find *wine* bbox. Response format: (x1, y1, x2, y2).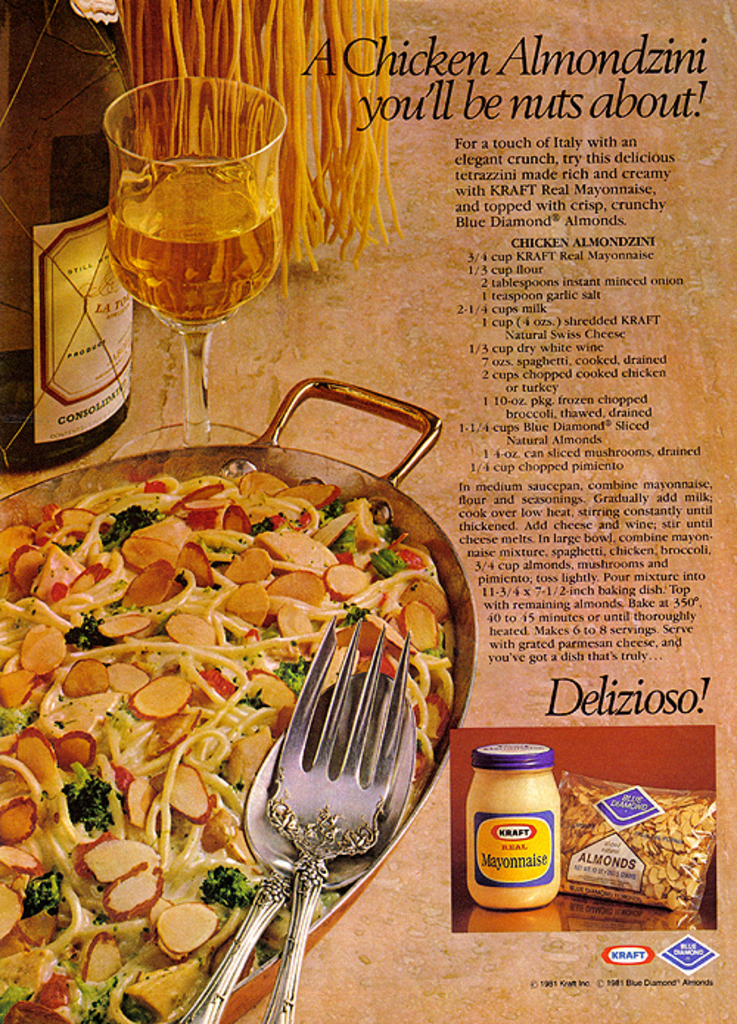
(66, 106, 312, 441).
